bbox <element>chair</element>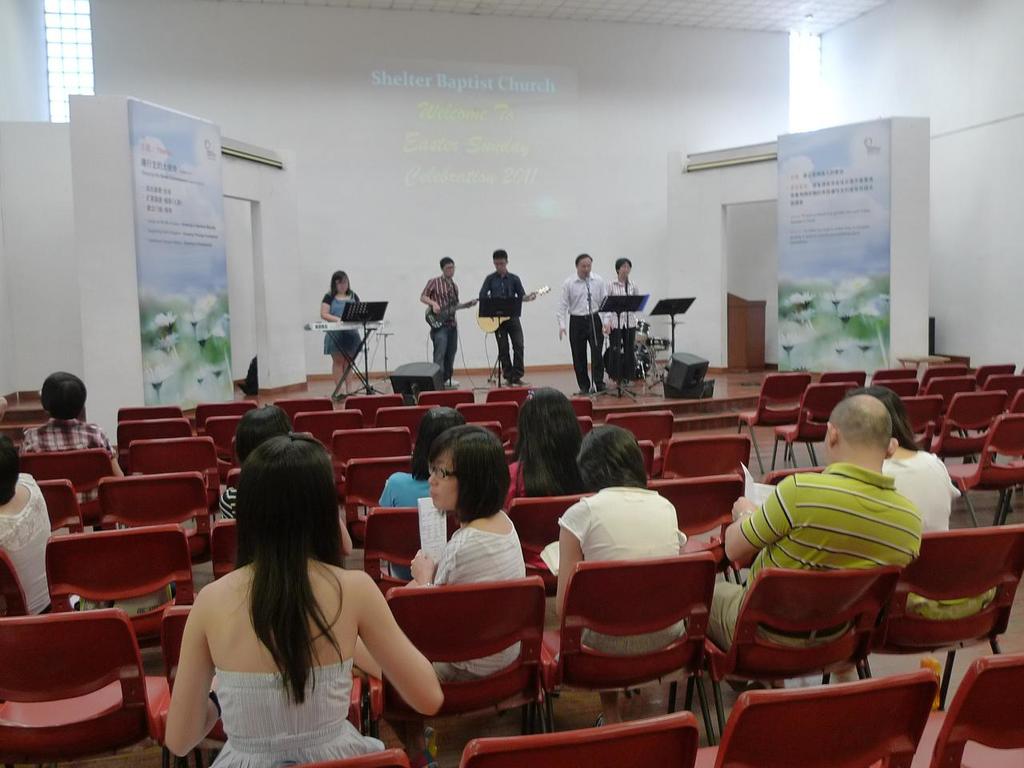
[left=990, top=377, right=1023, bottom=387]
